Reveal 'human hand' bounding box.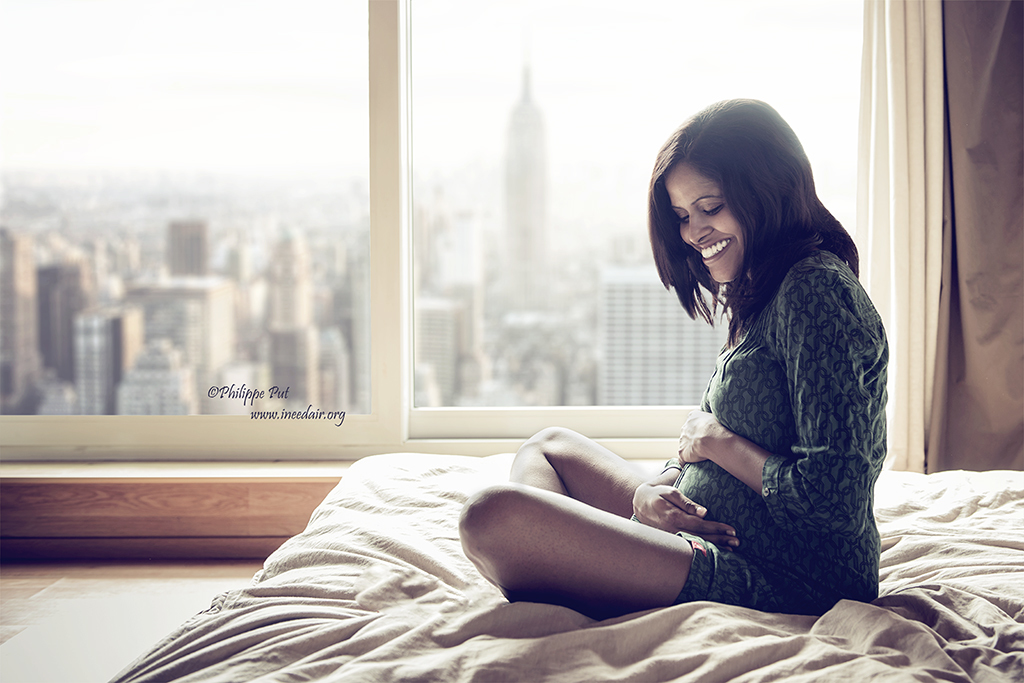
Revealed: (678, 408, 725, 466).
